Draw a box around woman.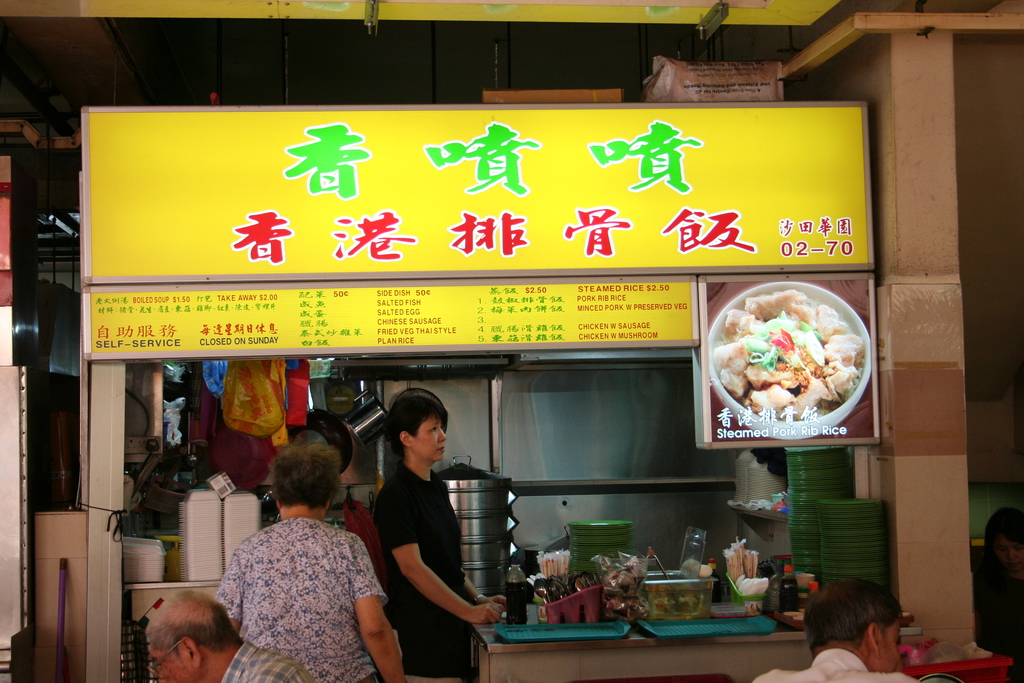
{"left": 209, "top": 448, "right": 406, "bottom": 682}.
